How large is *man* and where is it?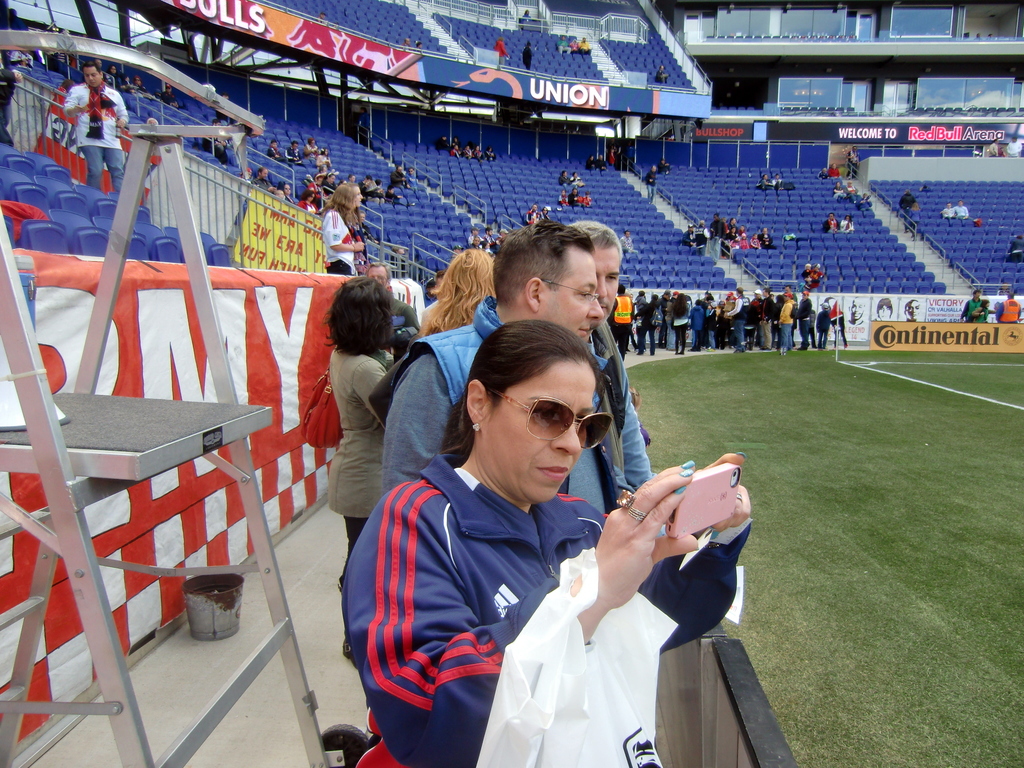
Bounding box: pyautogui.locateOnScreen(65, 61, 130, 198).
